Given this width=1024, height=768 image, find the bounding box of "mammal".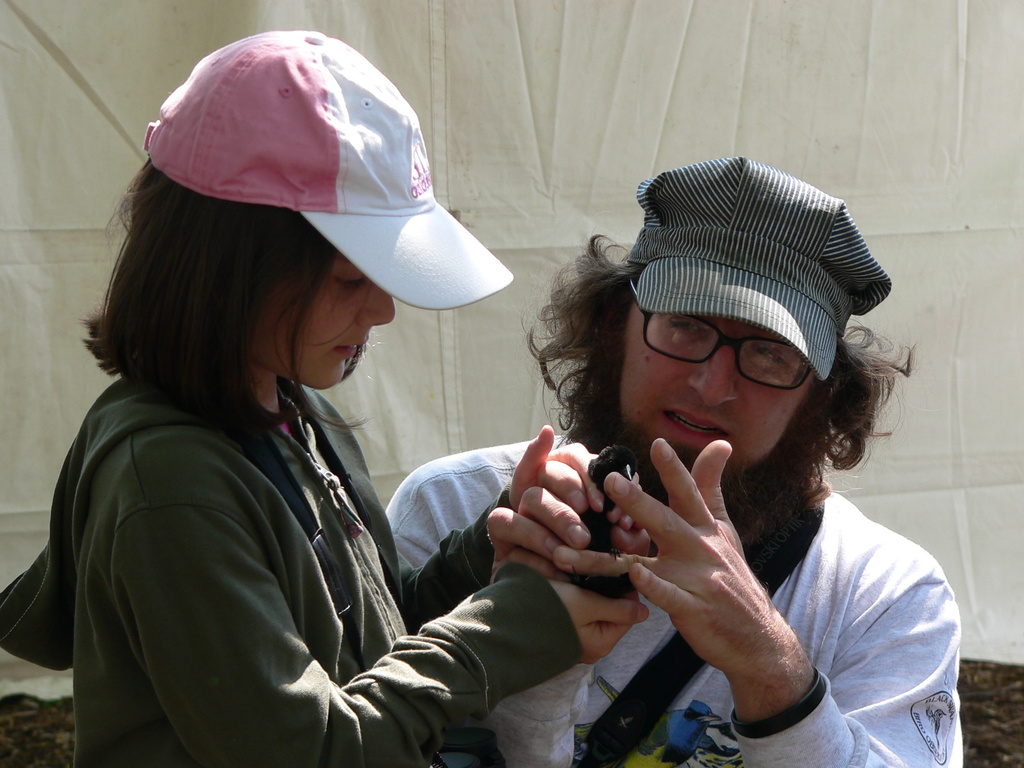
0,32,647,767.
